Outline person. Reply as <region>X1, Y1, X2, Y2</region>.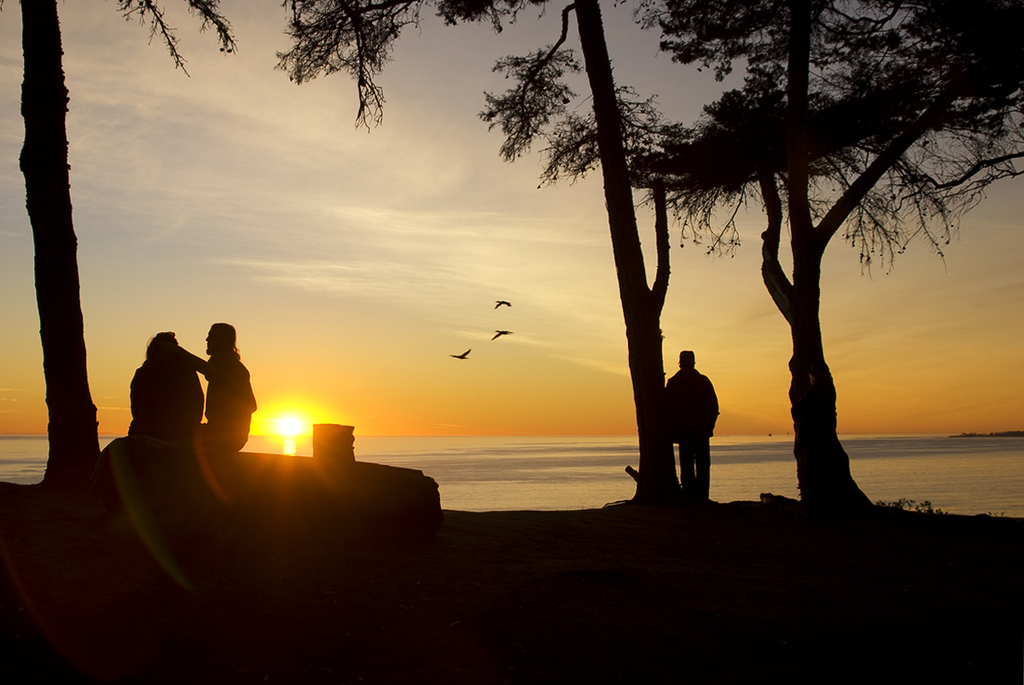
<region>117, 326, 202, 450</region>.
